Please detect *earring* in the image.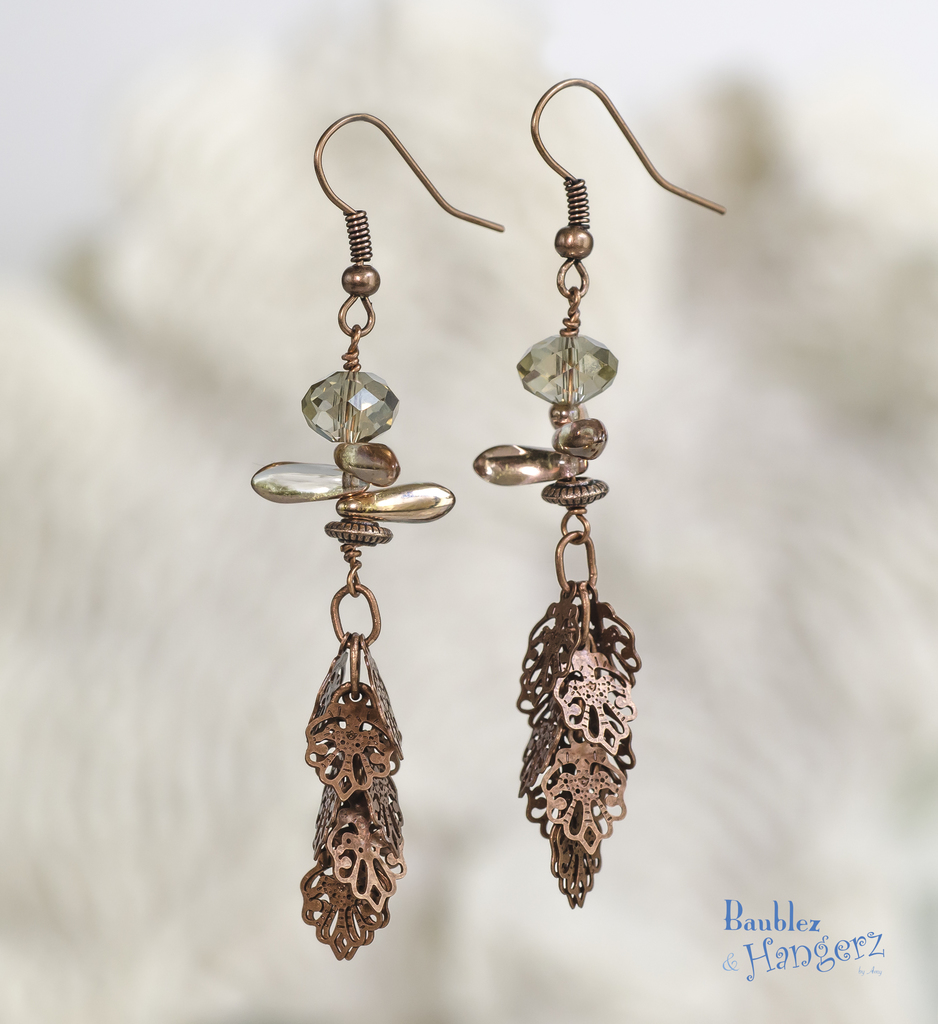
(left=460, top=74, right=736, bottom=915).
